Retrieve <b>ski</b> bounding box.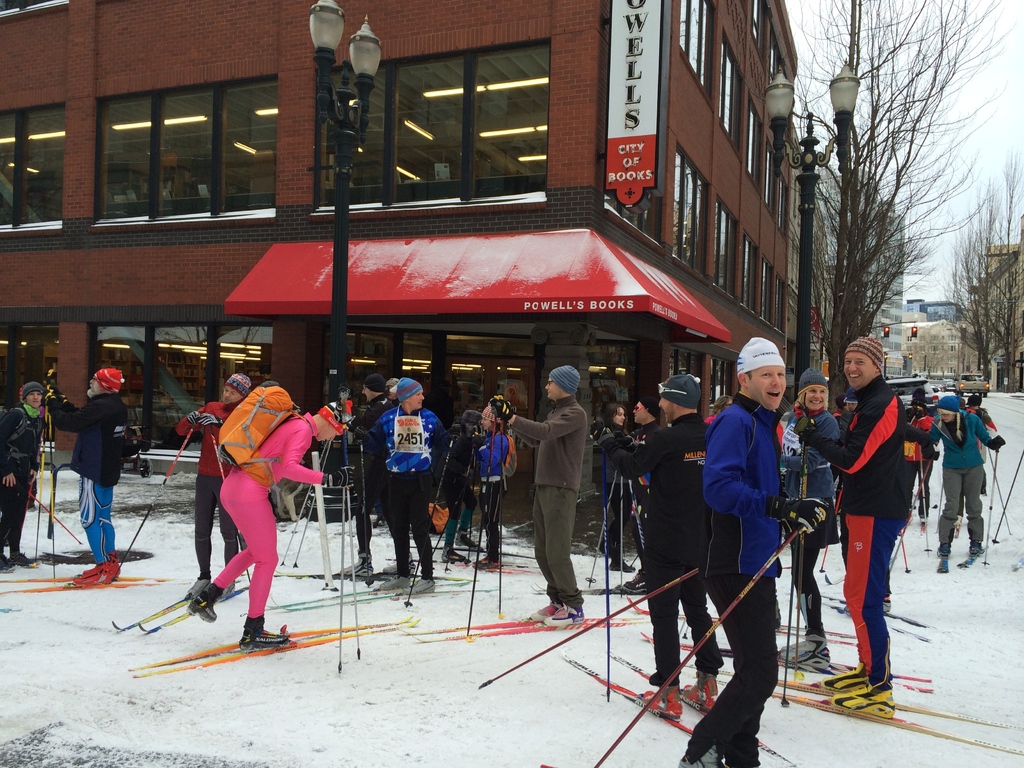
Bounding box: 124, 609, 418, 678.
